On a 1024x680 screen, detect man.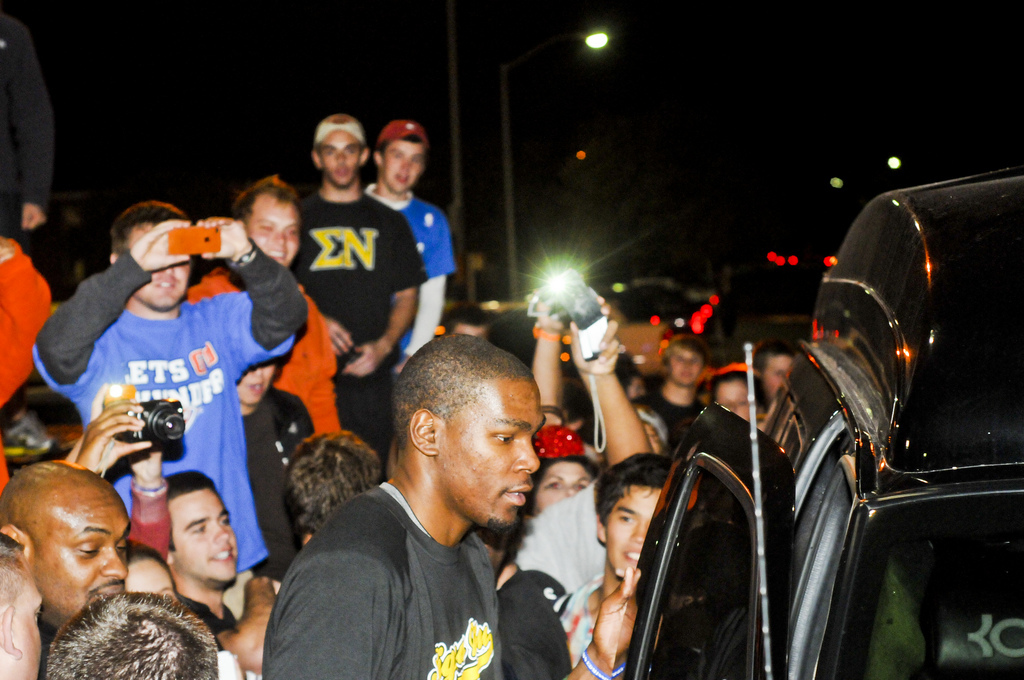
pyautogui.locateOnScreen(359, 117, 453, 371).
